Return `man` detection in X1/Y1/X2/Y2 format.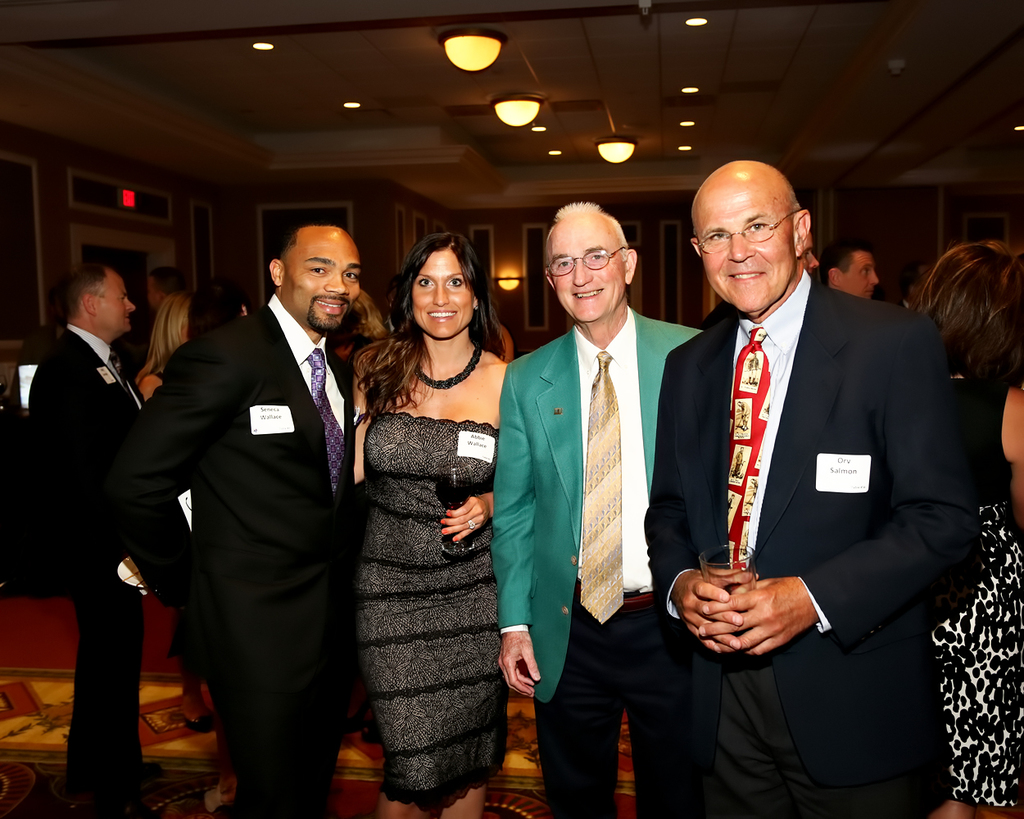
28/268/151/817.
